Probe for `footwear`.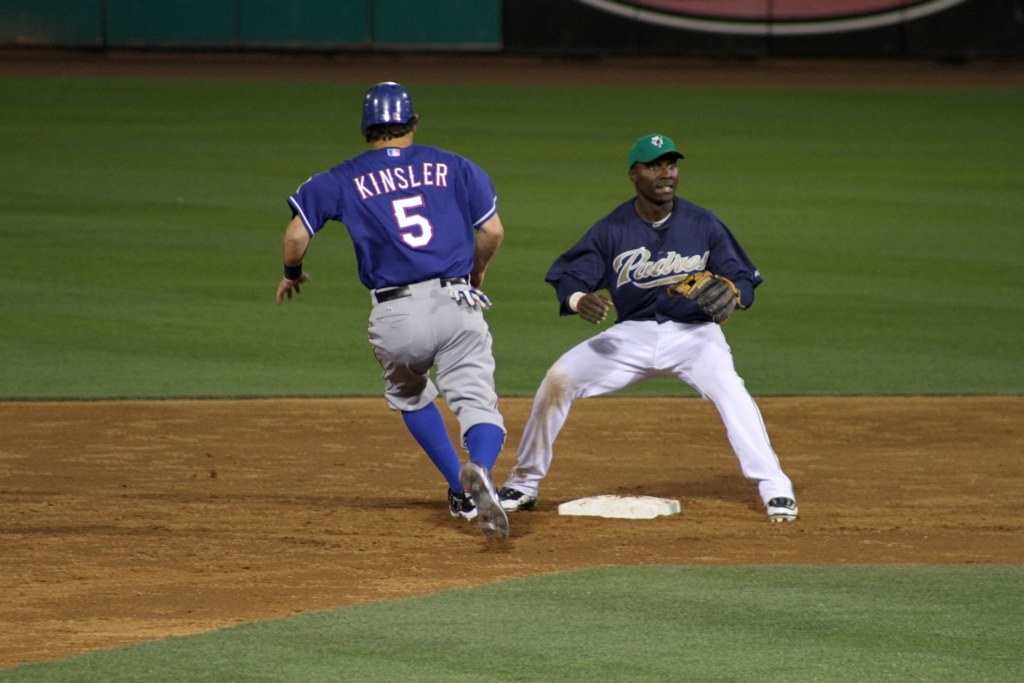
Probe result: [455, 462, 510, 545].
